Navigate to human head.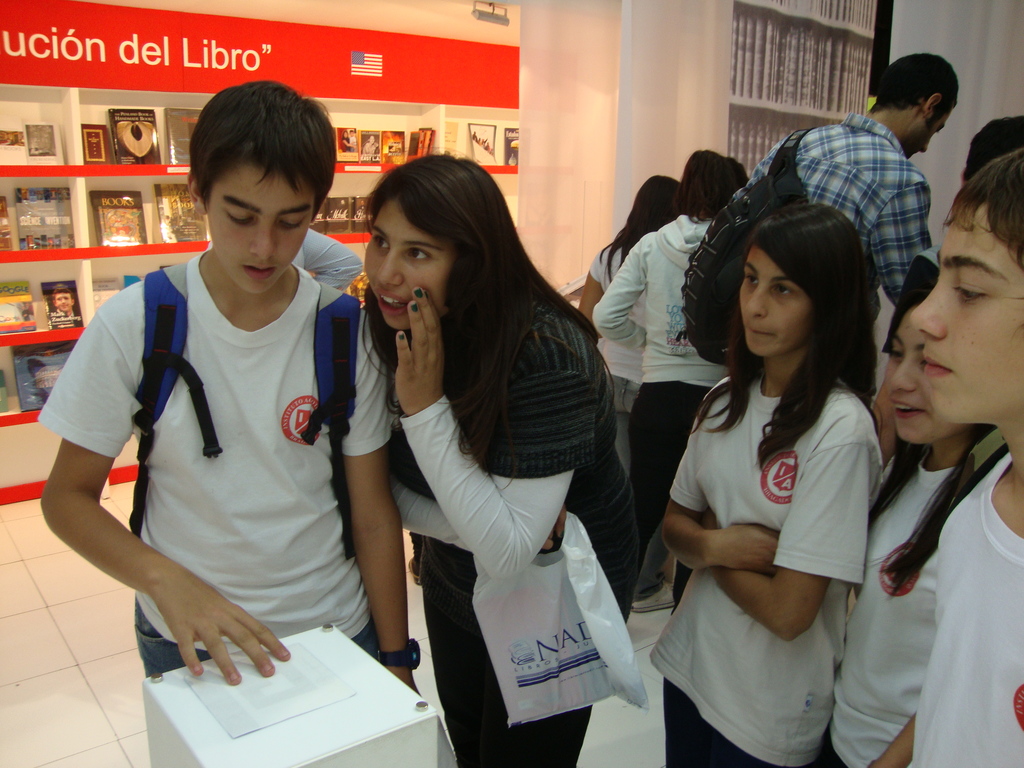
Navigation target: <box>634,173,678,225</box>.
